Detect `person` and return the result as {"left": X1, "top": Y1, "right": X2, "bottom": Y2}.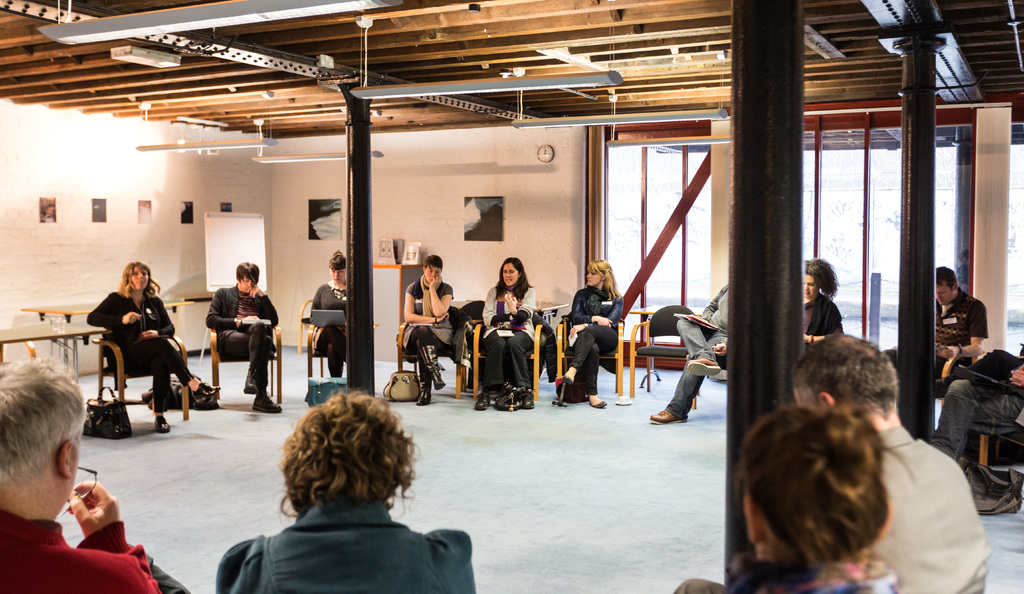
{"left": 792, "top": 329, "right": 999, "bottom": 591}.
